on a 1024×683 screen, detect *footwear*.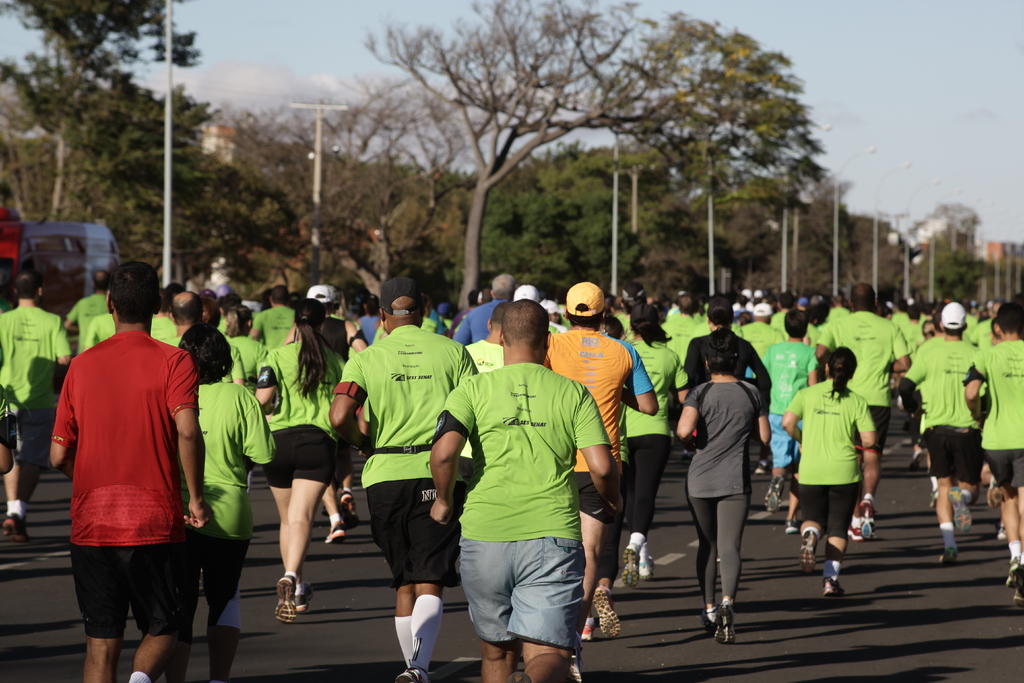
Rect(593, 582, 623, 638).
